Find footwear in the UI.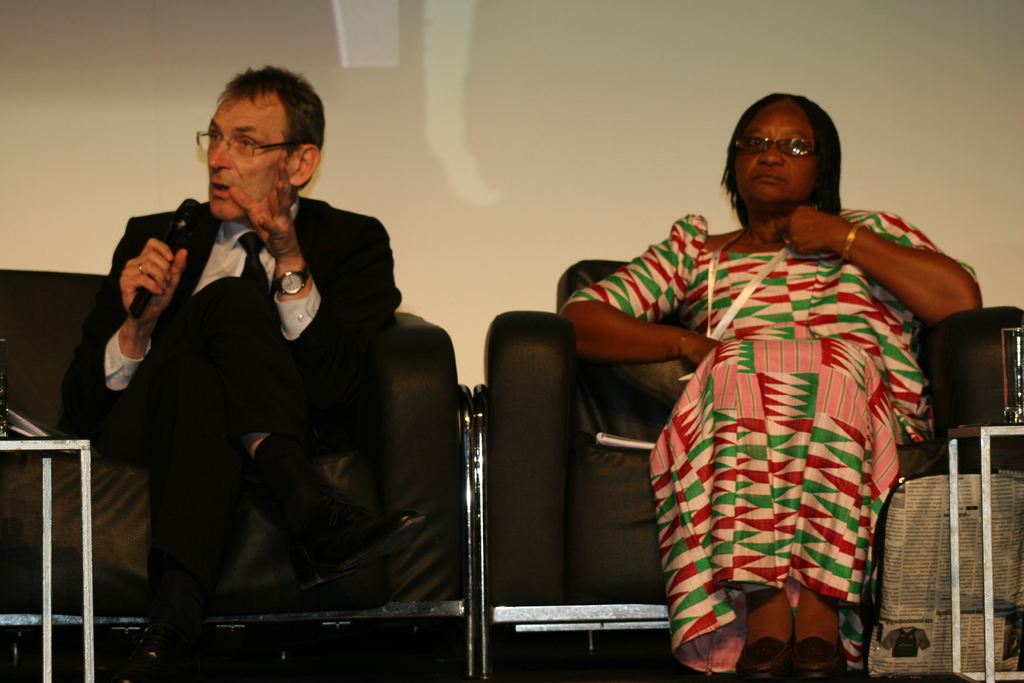
UI element at [736,582,799,681].
